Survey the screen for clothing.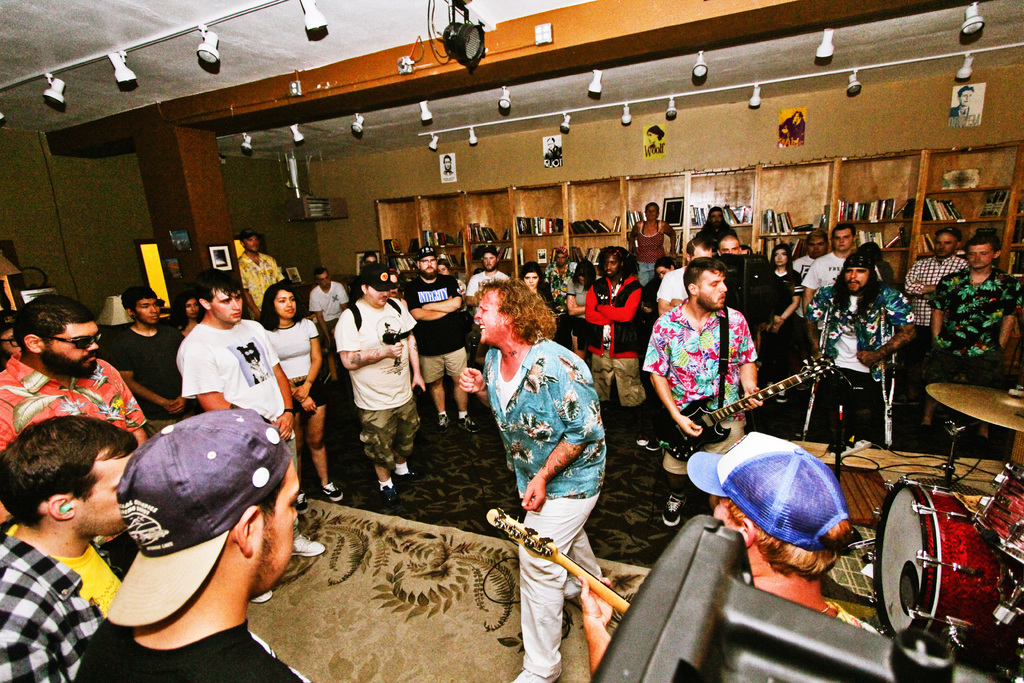
Survey found: x1=636 y1=299 x2=758 y2=484.
